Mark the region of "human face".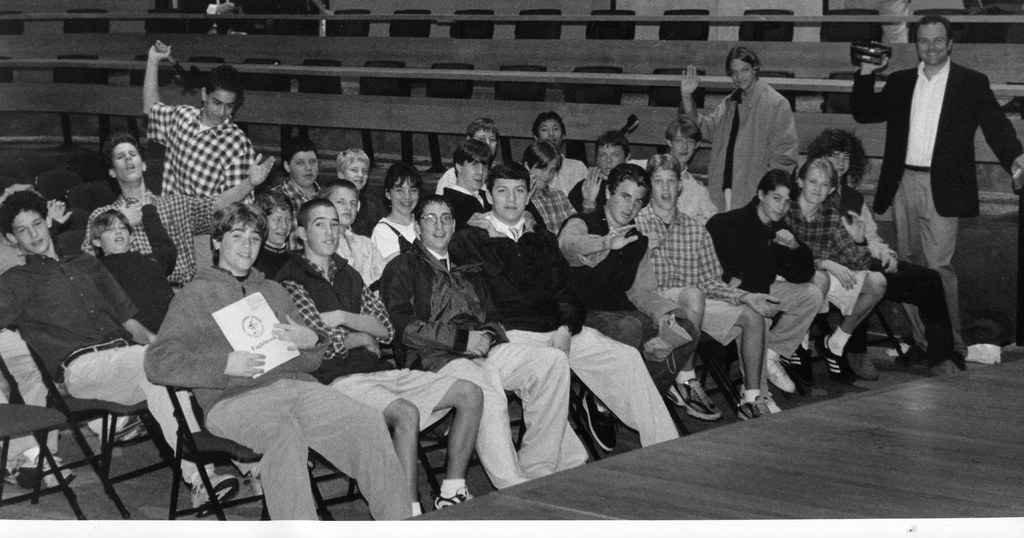
Region: 10,209,49,253.
